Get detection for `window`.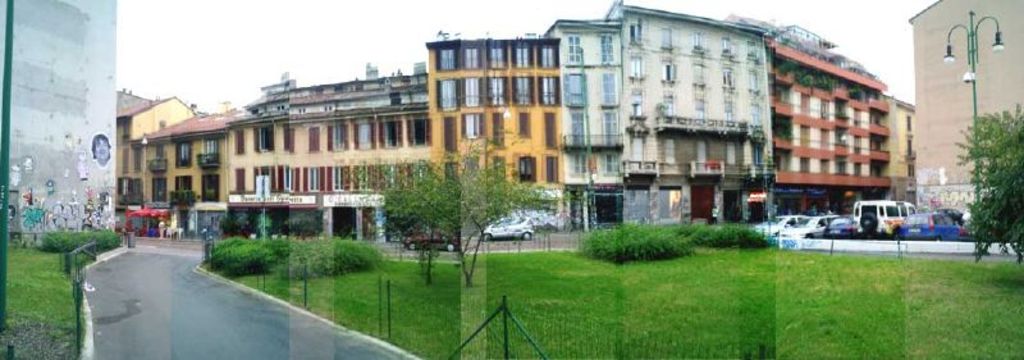
Detection: detection(799, 156, 812, 177).
